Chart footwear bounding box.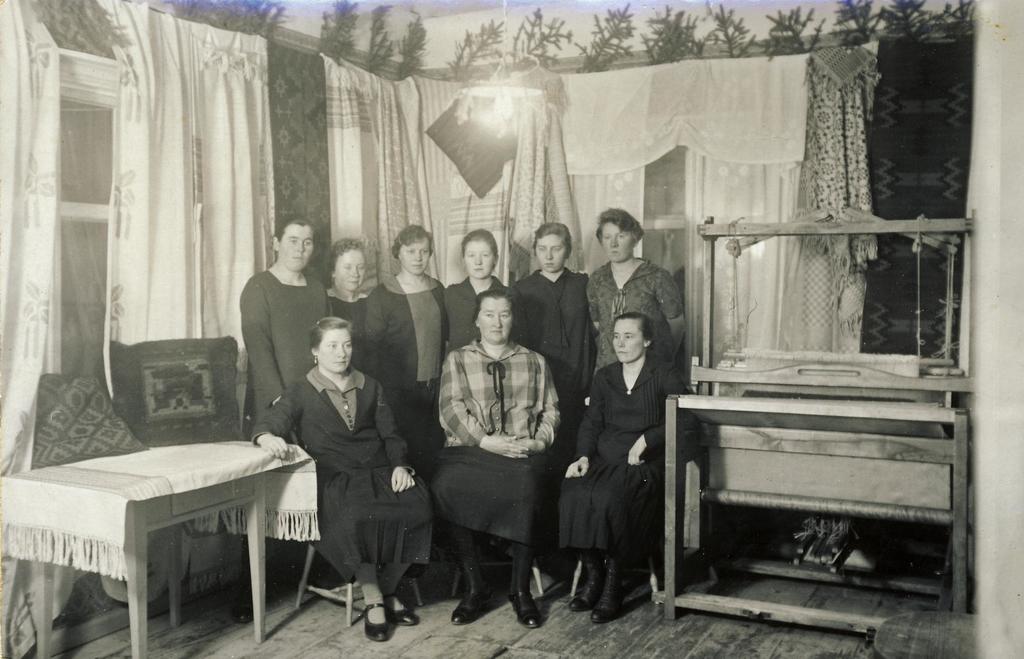
Charted: rect(451, 590, 496, 626).
